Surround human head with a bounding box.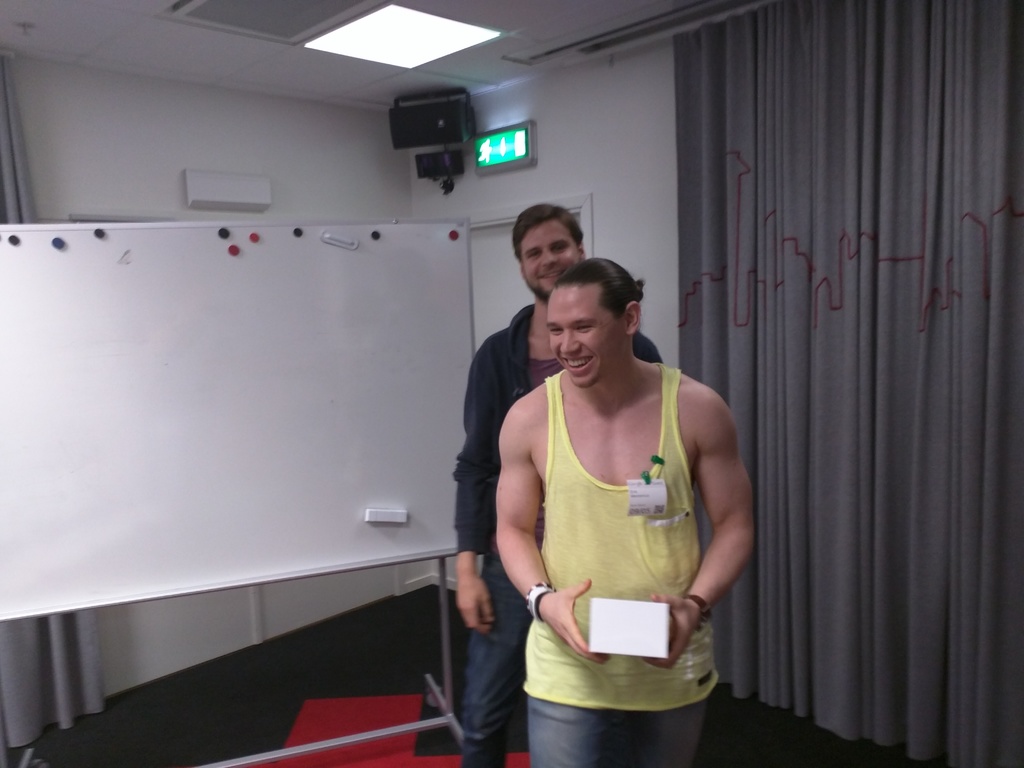
x1=510, y1=202, x2=588, y2=299.
